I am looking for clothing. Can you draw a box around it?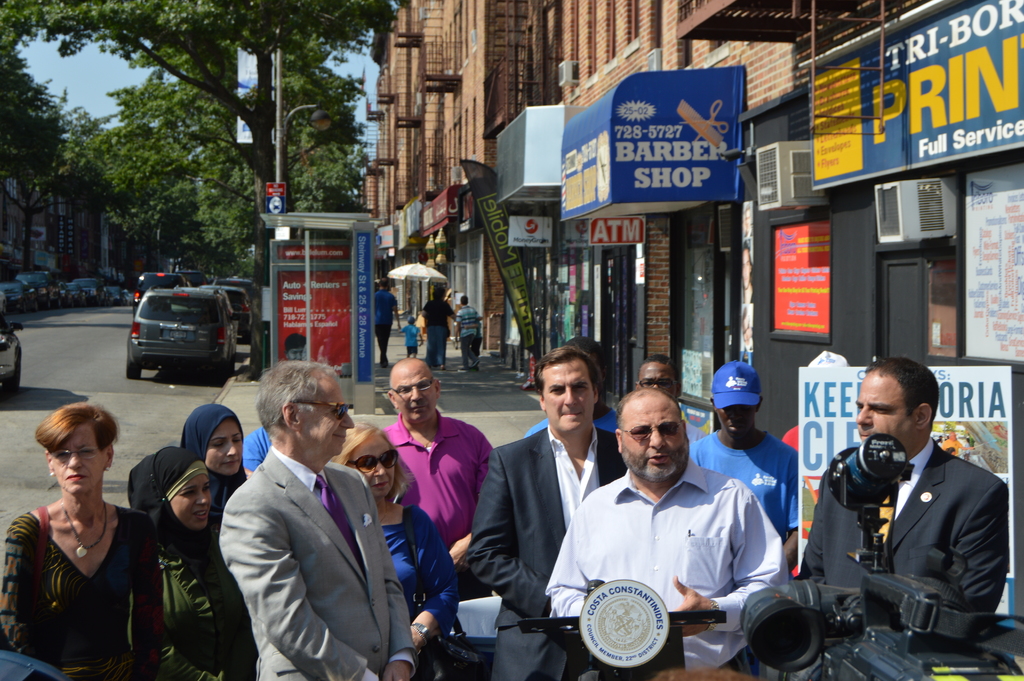
Sure, the bounding box is 456, 308, 477, 366.
